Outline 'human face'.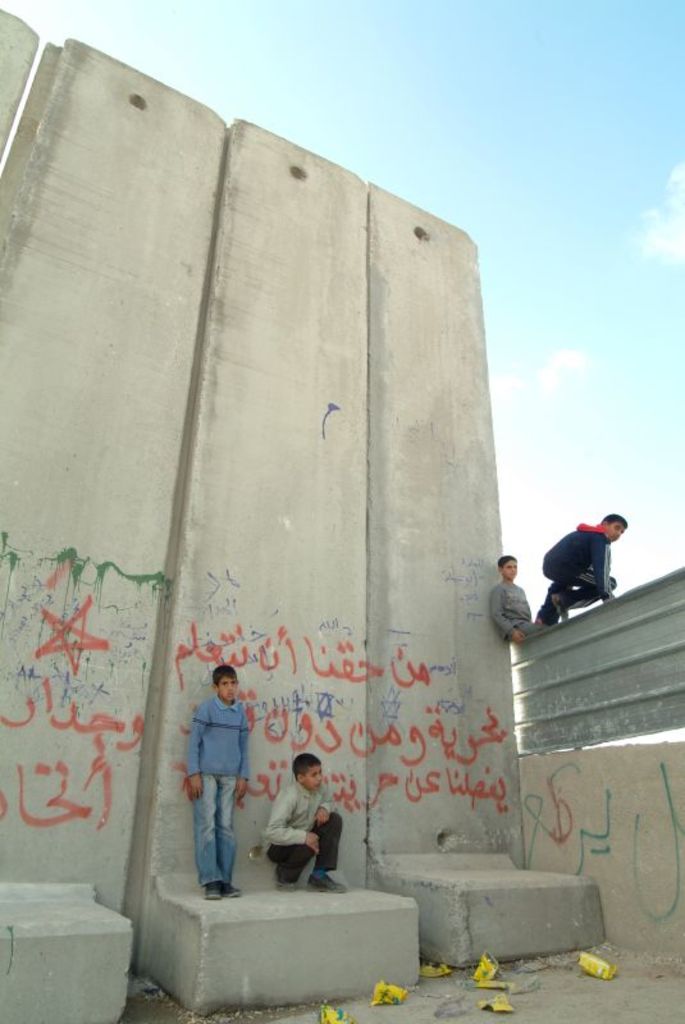
Outline: x1=502 y1=559 x2=516 y2=577.
